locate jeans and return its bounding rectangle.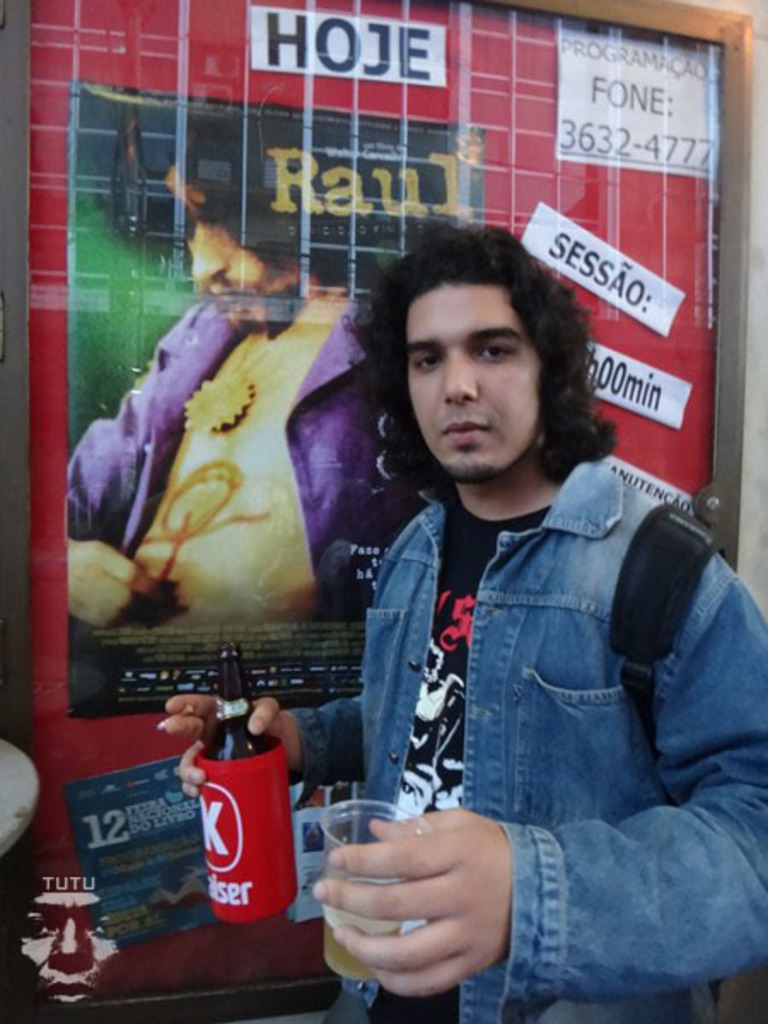
select_region(282, 454, 766, 1022).
